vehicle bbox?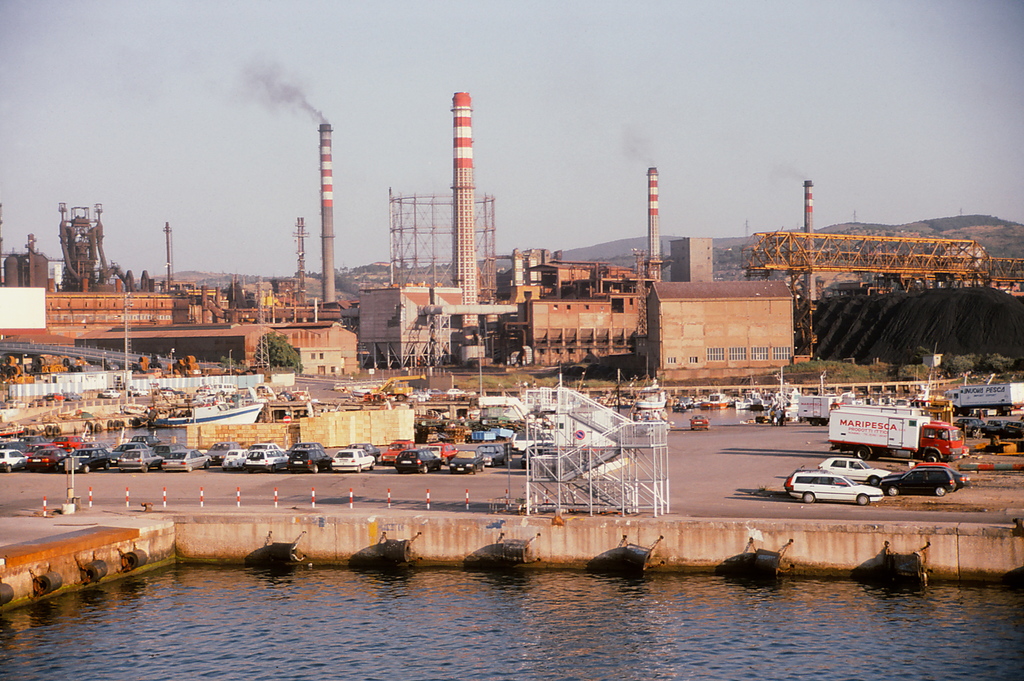
340 442 385 458
